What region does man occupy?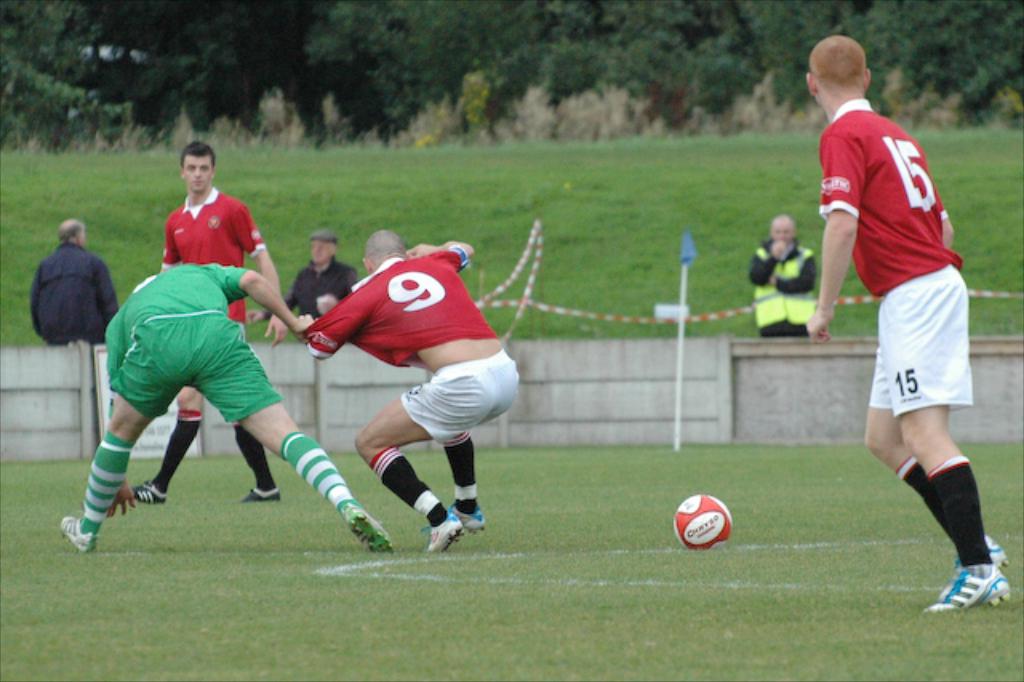
(left=27, top=219, right=120, bottom=344).
